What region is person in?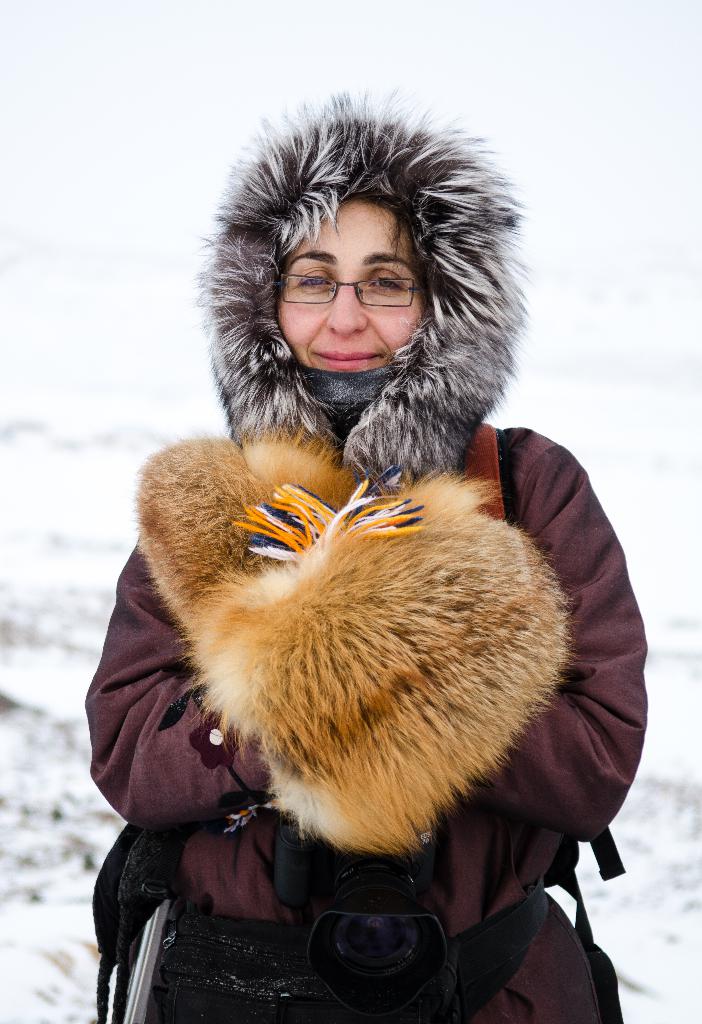
bbox=[88, 85, 655, 1023].
